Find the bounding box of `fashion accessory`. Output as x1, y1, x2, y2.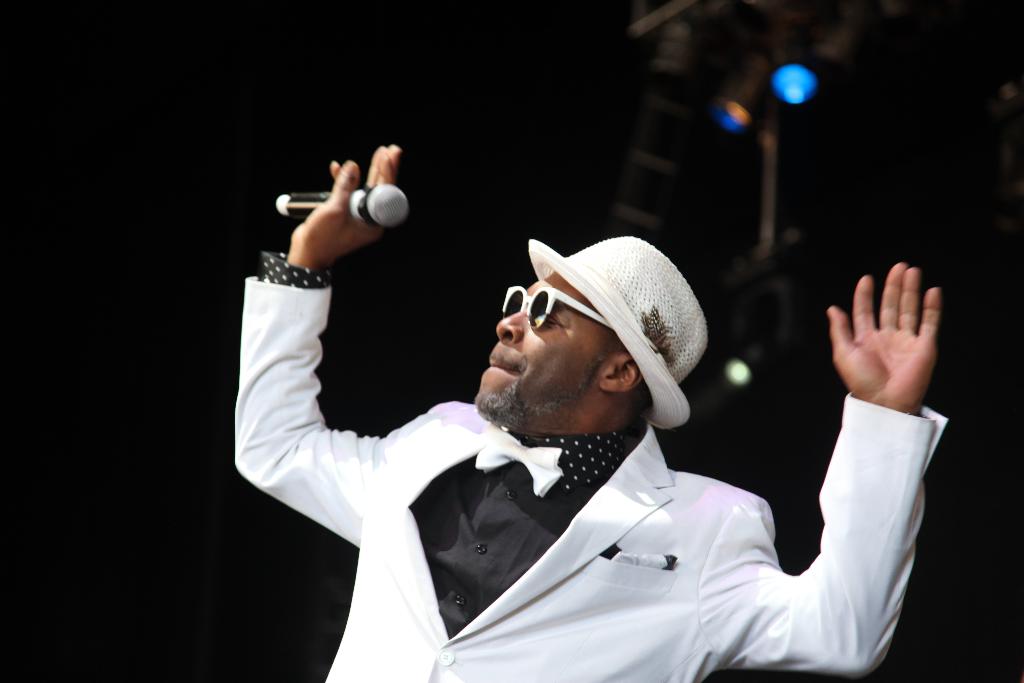
527, 230, 714, 434.
